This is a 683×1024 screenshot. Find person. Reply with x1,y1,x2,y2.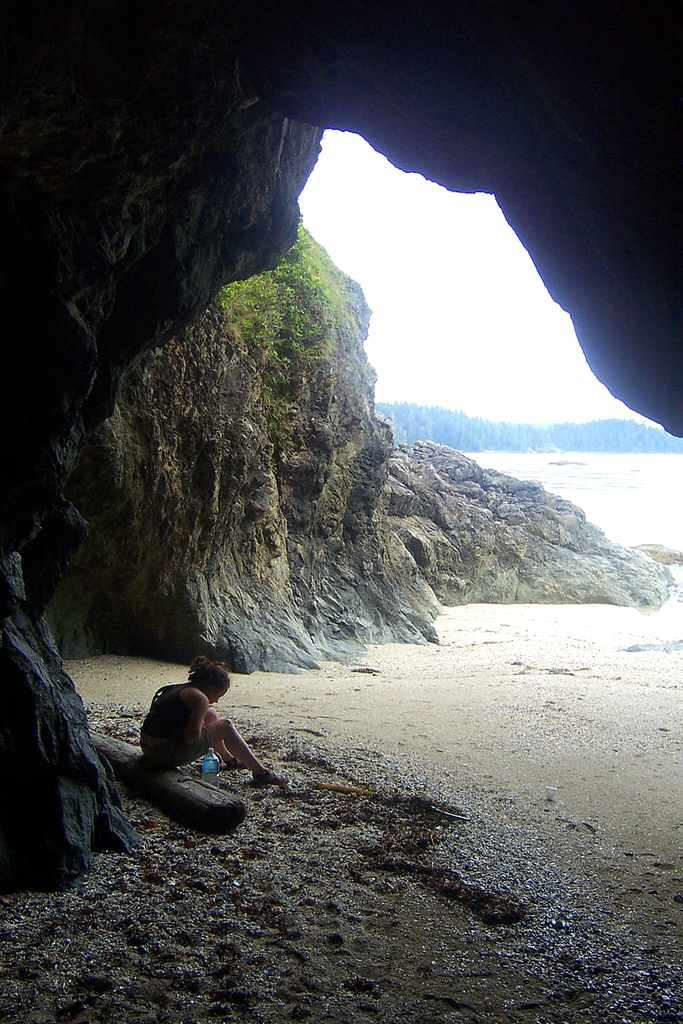
138,653,264,829.
